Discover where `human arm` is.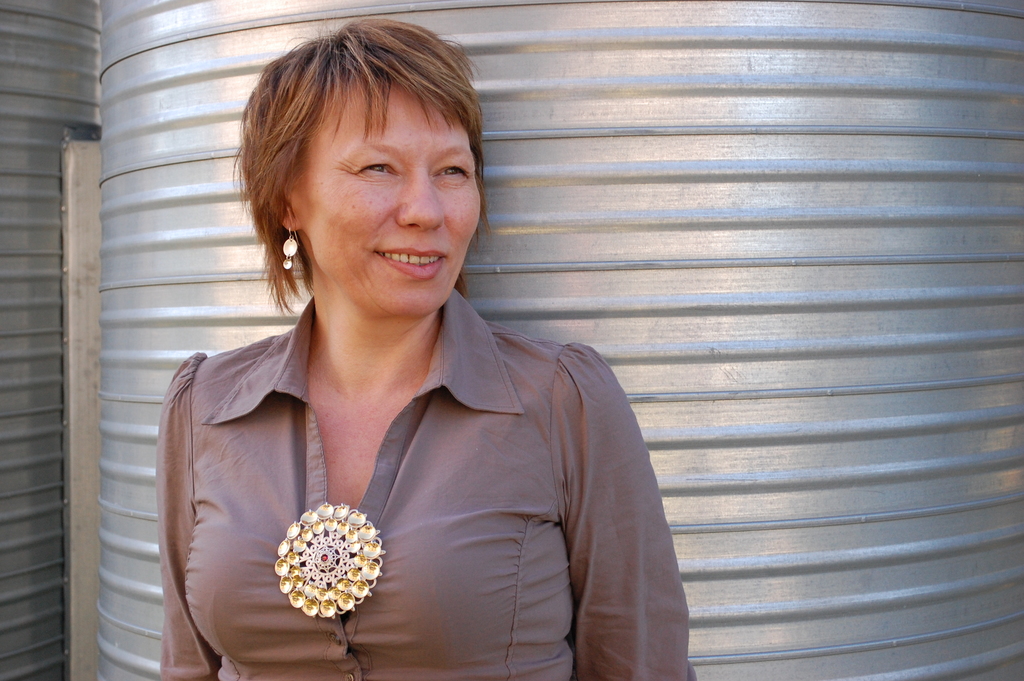
Discovered at 559:371:664:671.
